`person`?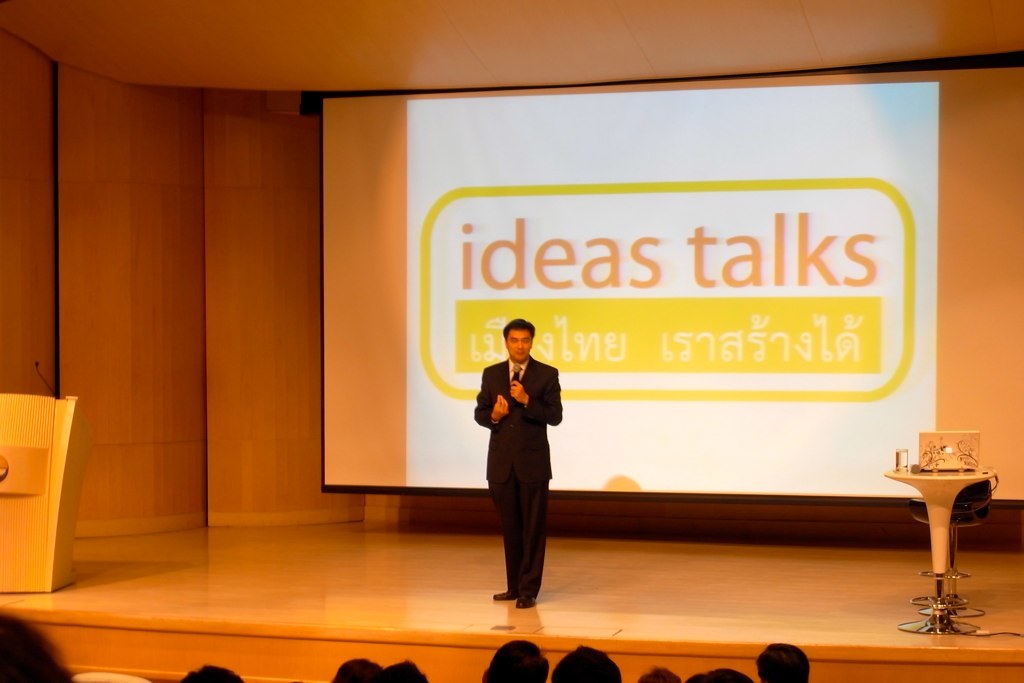
x1=551, y1=646, x2=627, y2=682
